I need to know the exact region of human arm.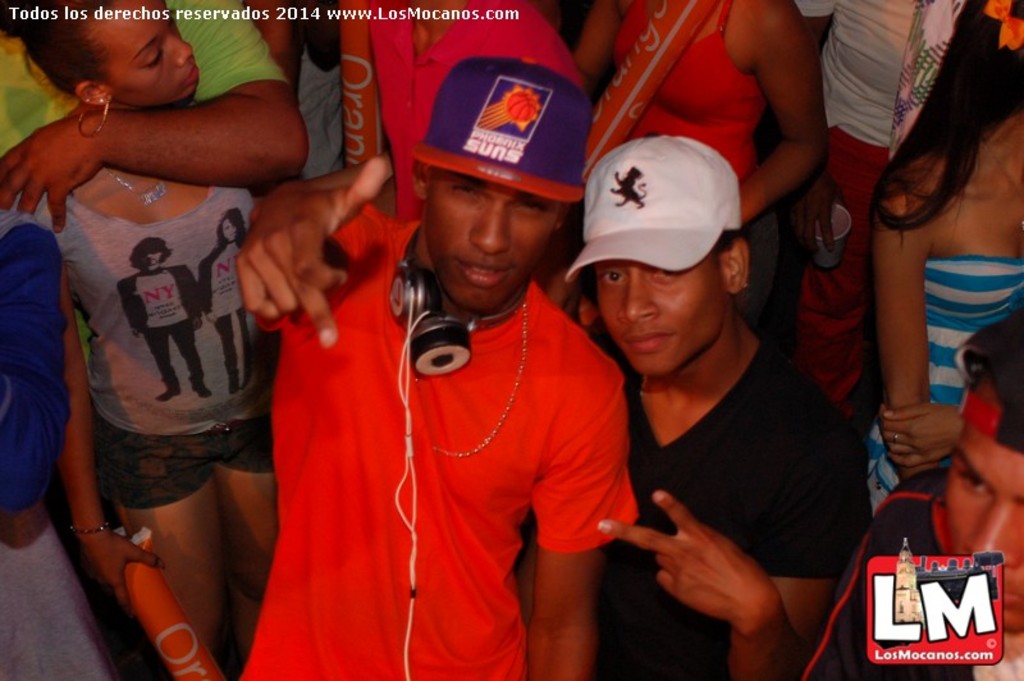
Region: region(237, 156, 384, 347).
